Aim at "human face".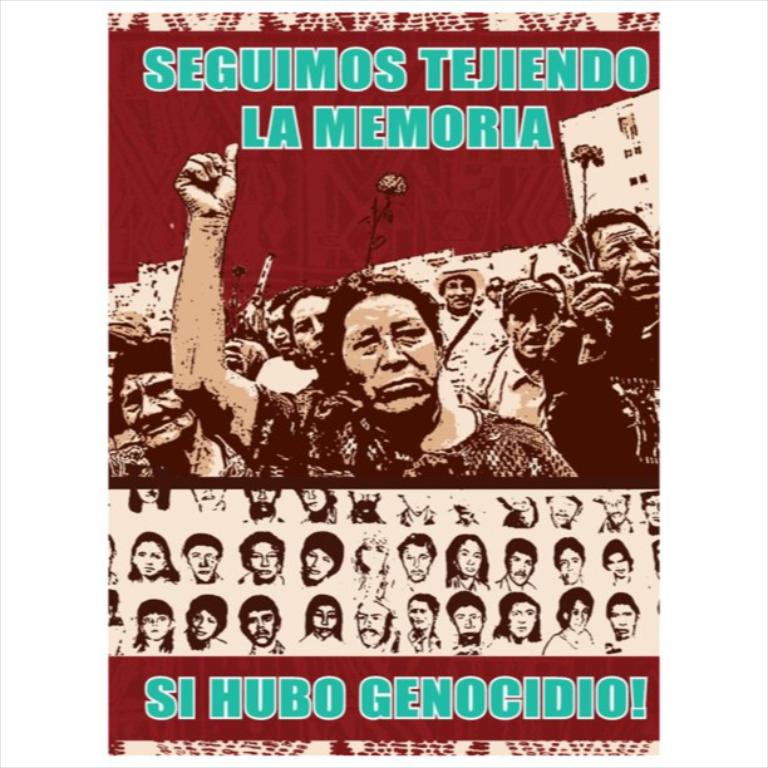
Aimed at 265,301,291,353.
